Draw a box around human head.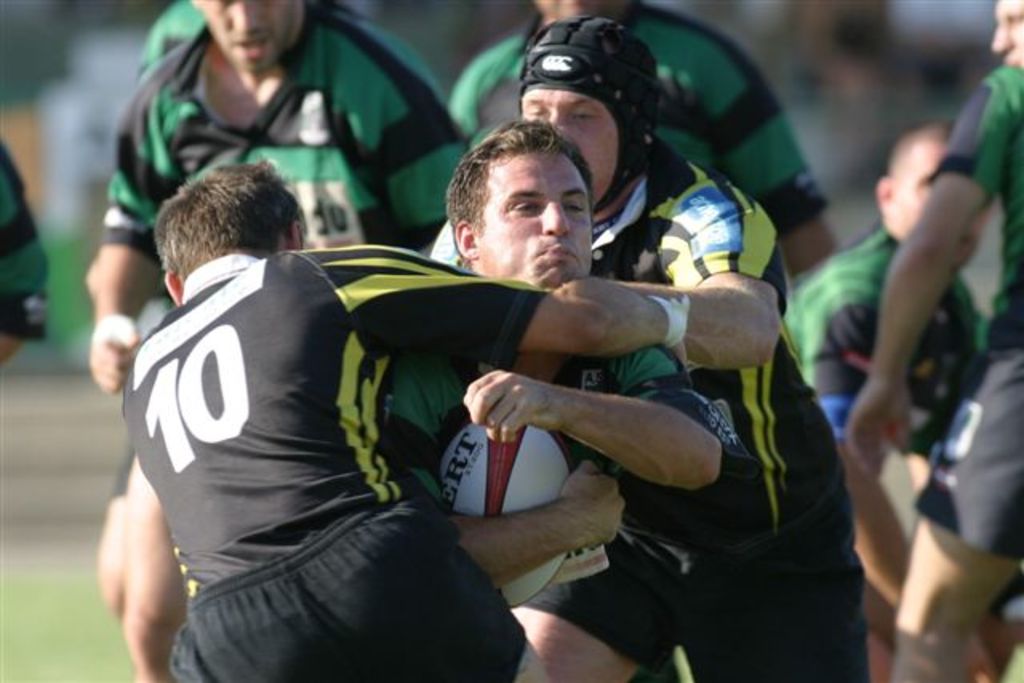
bbox(157, 157, 309, 307).
